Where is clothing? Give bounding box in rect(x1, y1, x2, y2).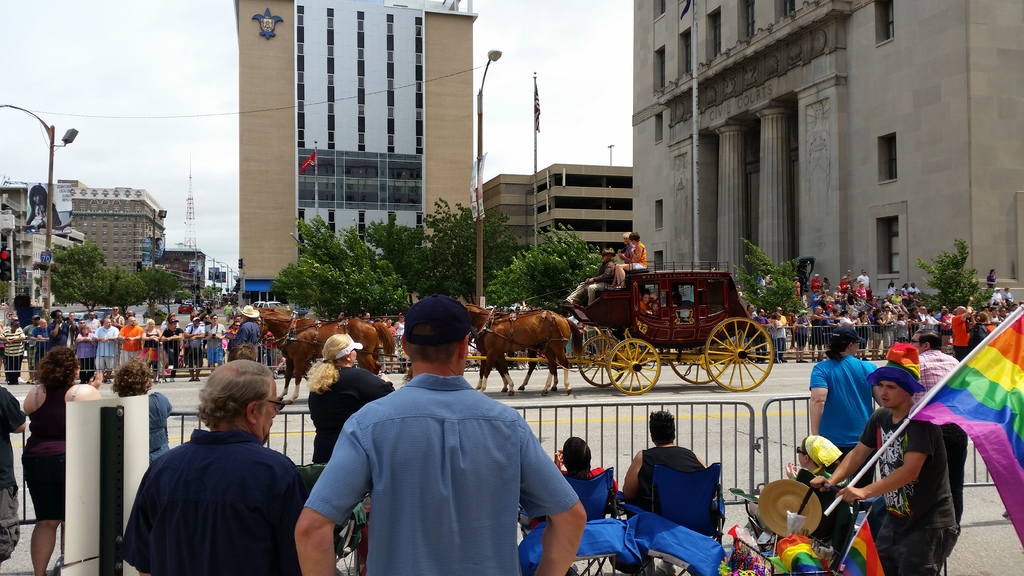
rect(567, 312, 577, 324).
